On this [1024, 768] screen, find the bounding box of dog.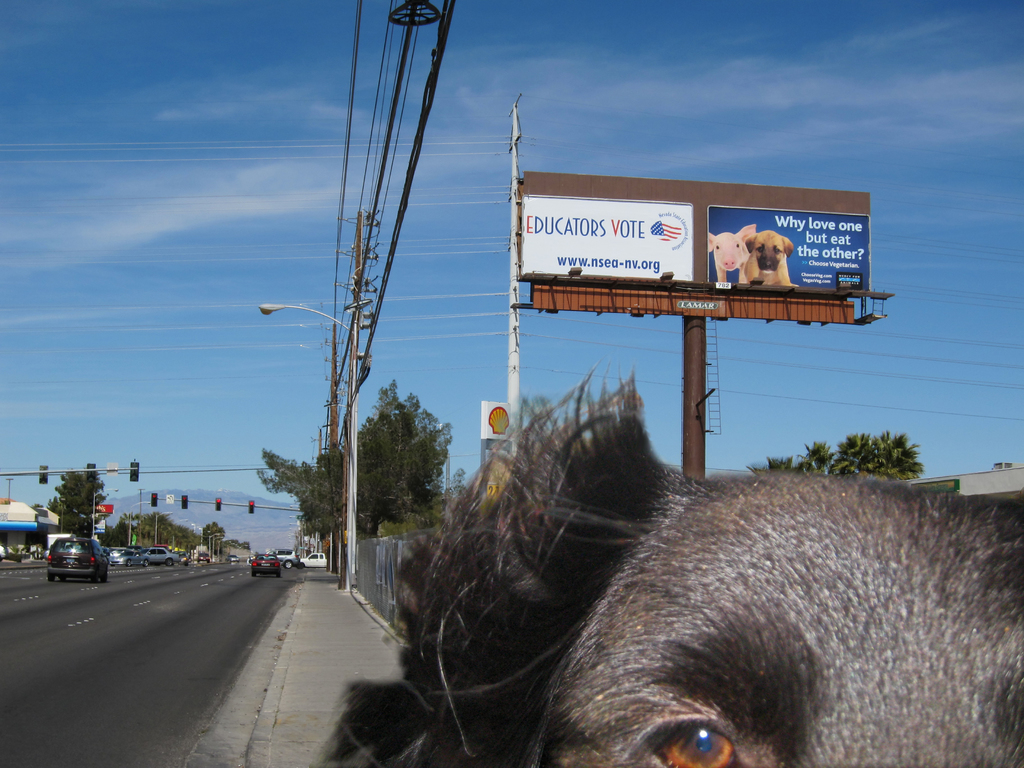
Bounding box: [738, 229, 793, 286].
